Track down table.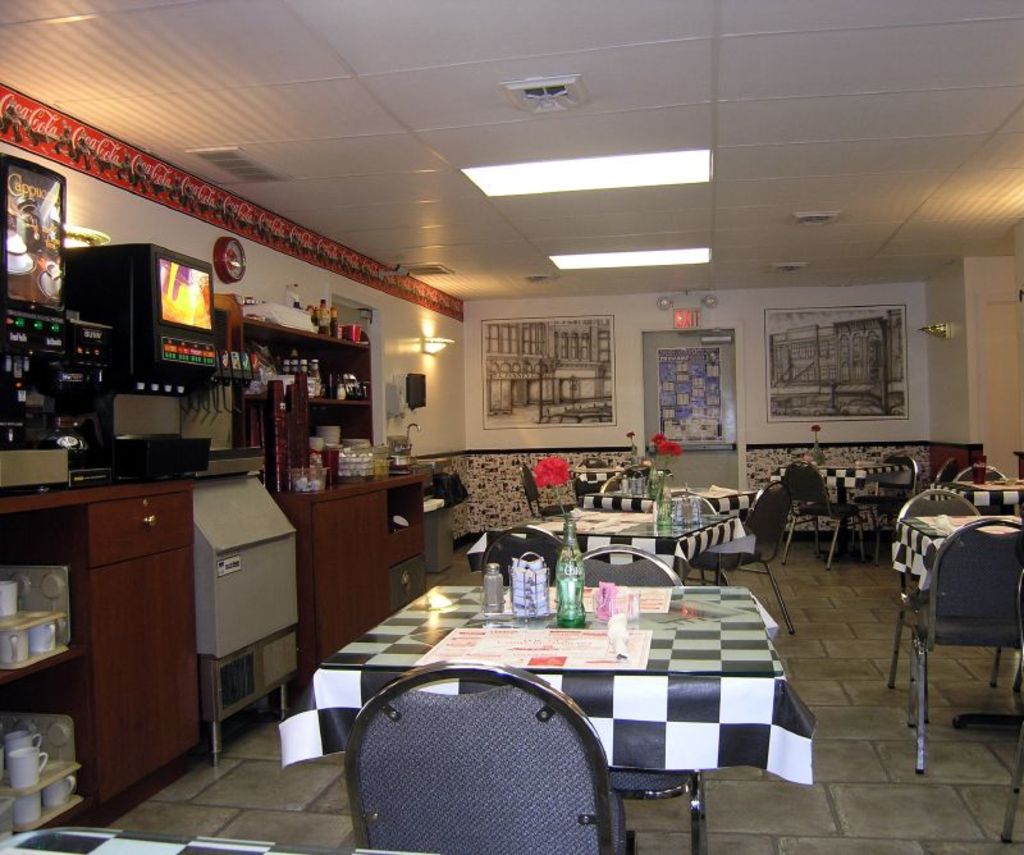
Tracked to (x1=570, y1=467, x2=628, y2=489).
